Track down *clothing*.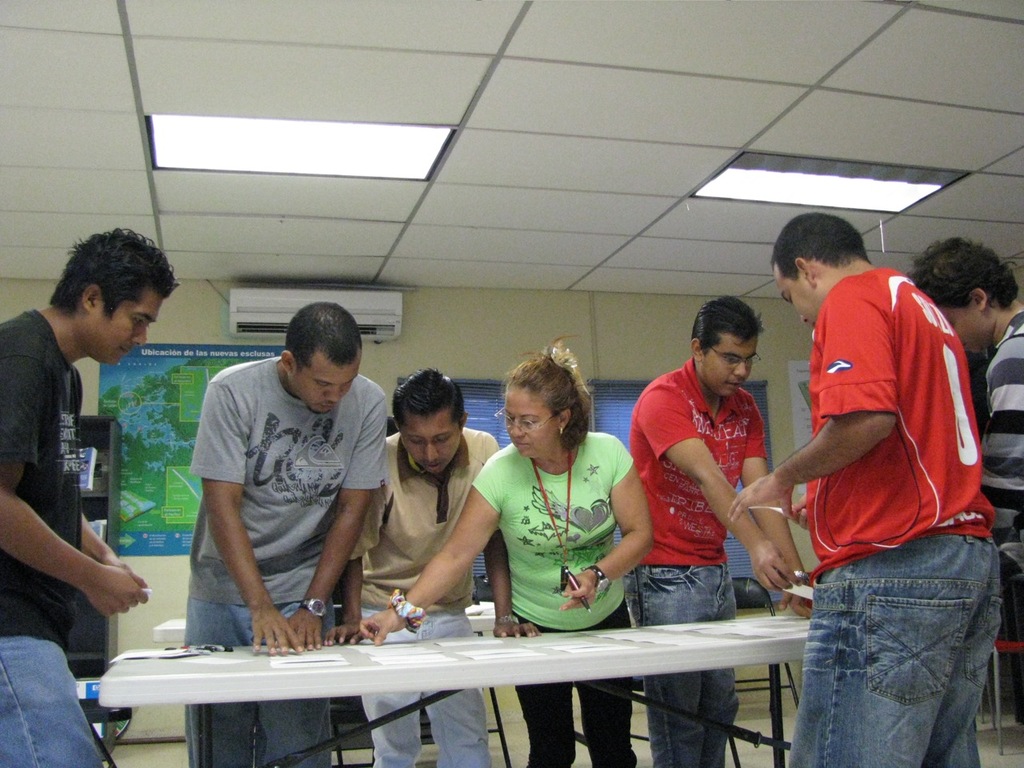
Tracked to <box>0,306,76,642</box>.
